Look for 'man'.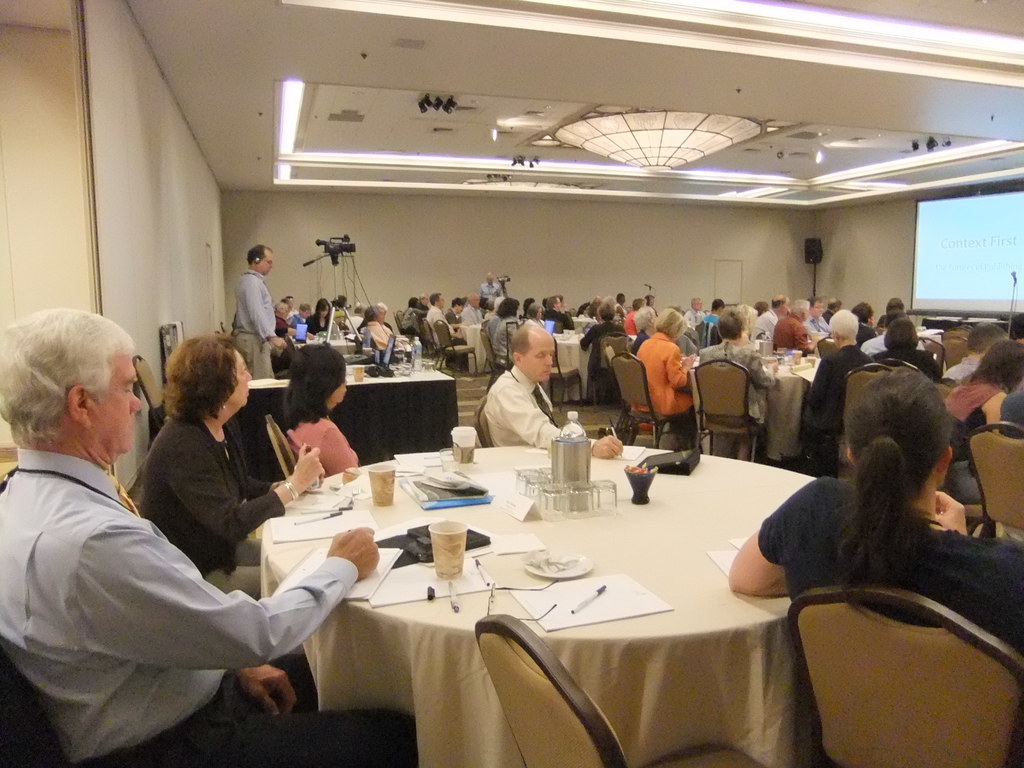
Found: {"left": 806, "top": 296, "right": 829, "bottom": 341}.
